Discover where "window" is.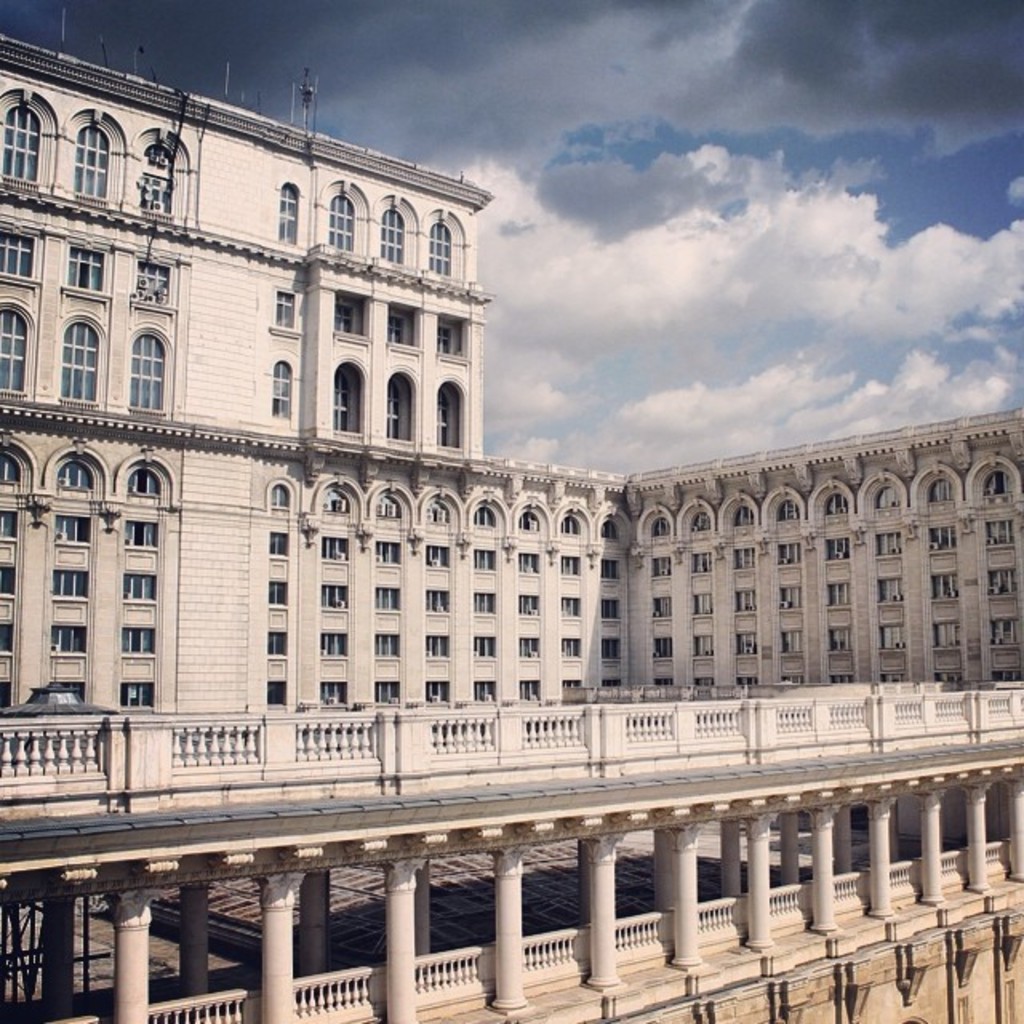
Discovered at 522, 515, 536, 528.
